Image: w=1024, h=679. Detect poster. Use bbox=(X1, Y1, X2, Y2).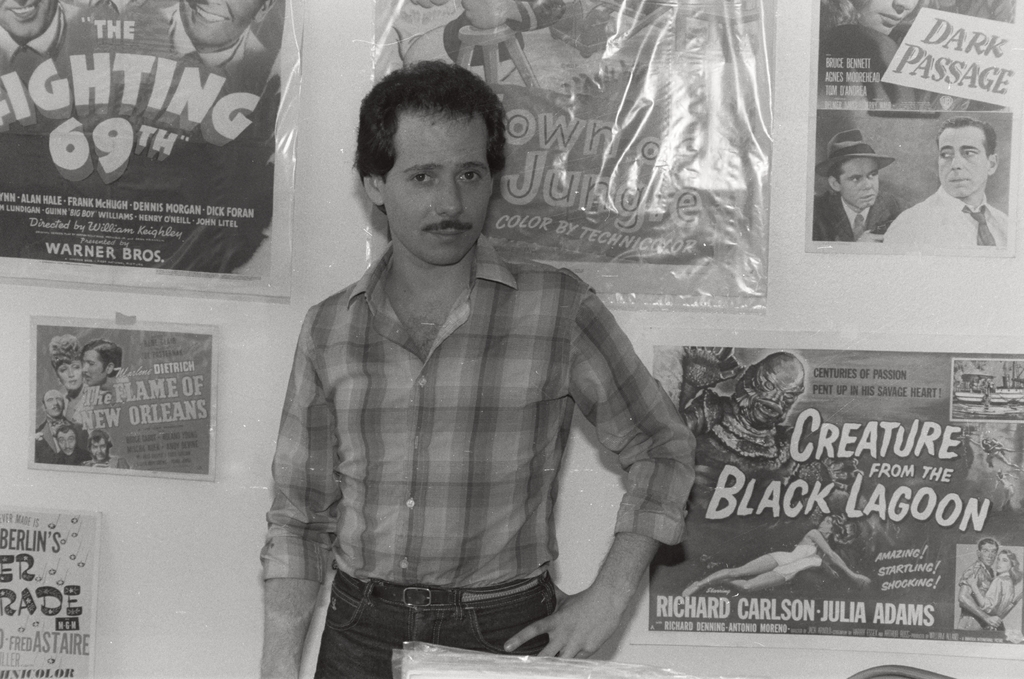
bbox=(29, 315, 213, 483).
